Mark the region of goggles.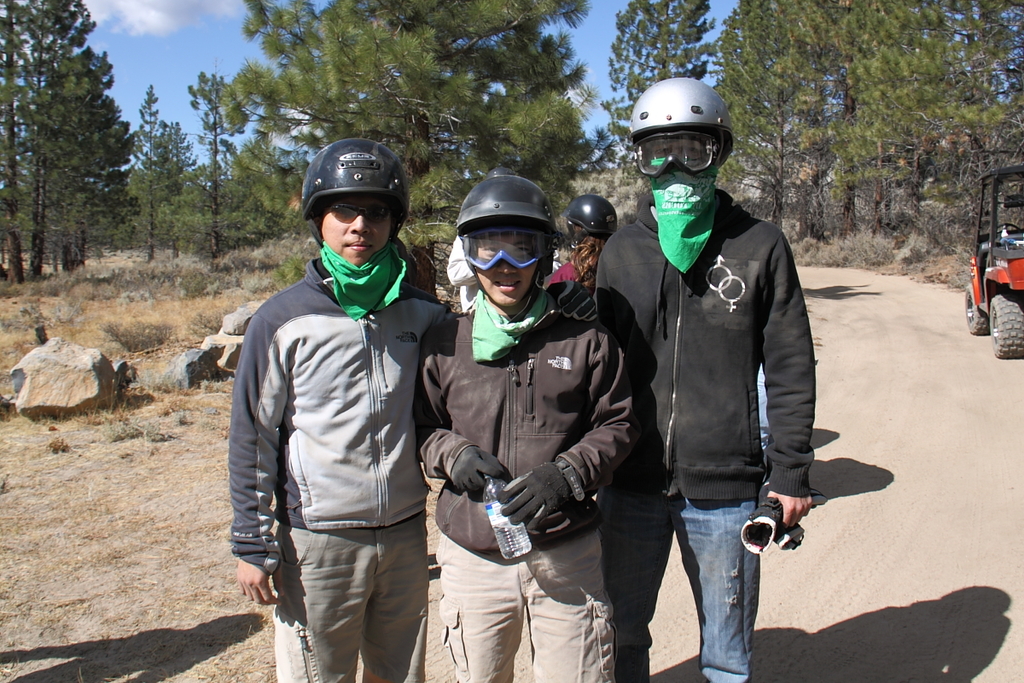
Region: (633, 128, 720, 178).
